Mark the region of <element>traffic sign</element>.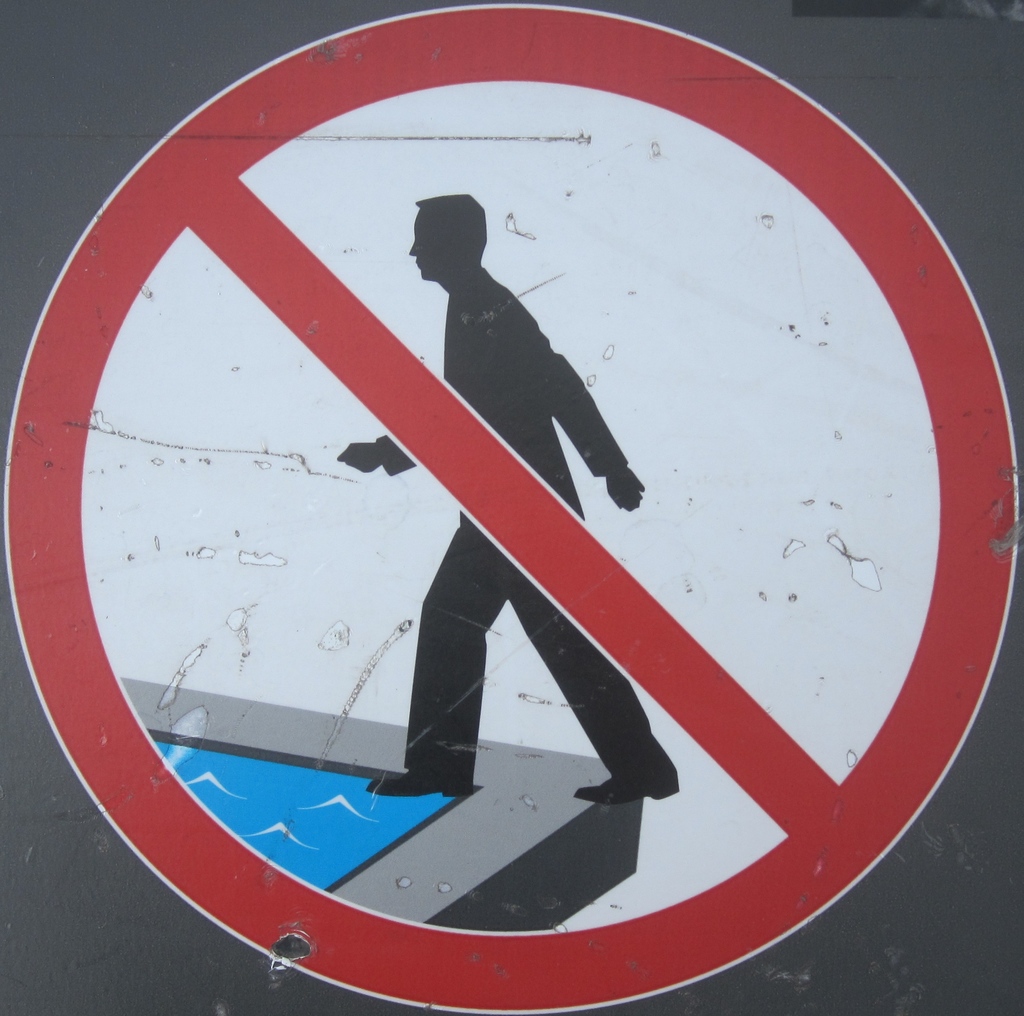
Region: region(0, 0, 1023, 1015).
